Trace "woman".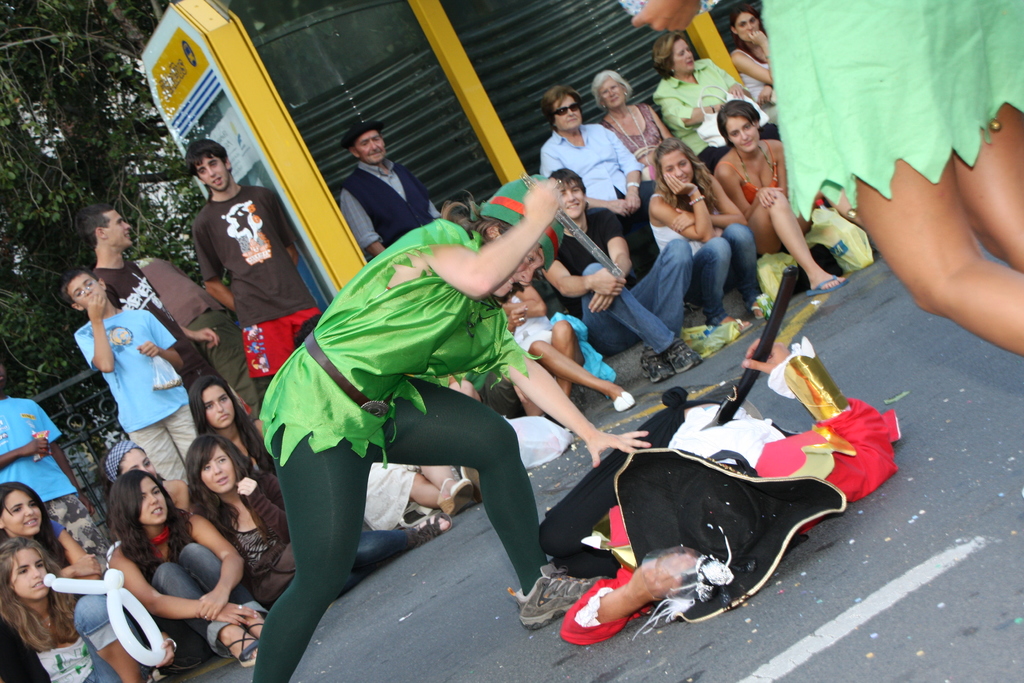
Traced to x1=645, y1=136, x2=769, y2=340.
